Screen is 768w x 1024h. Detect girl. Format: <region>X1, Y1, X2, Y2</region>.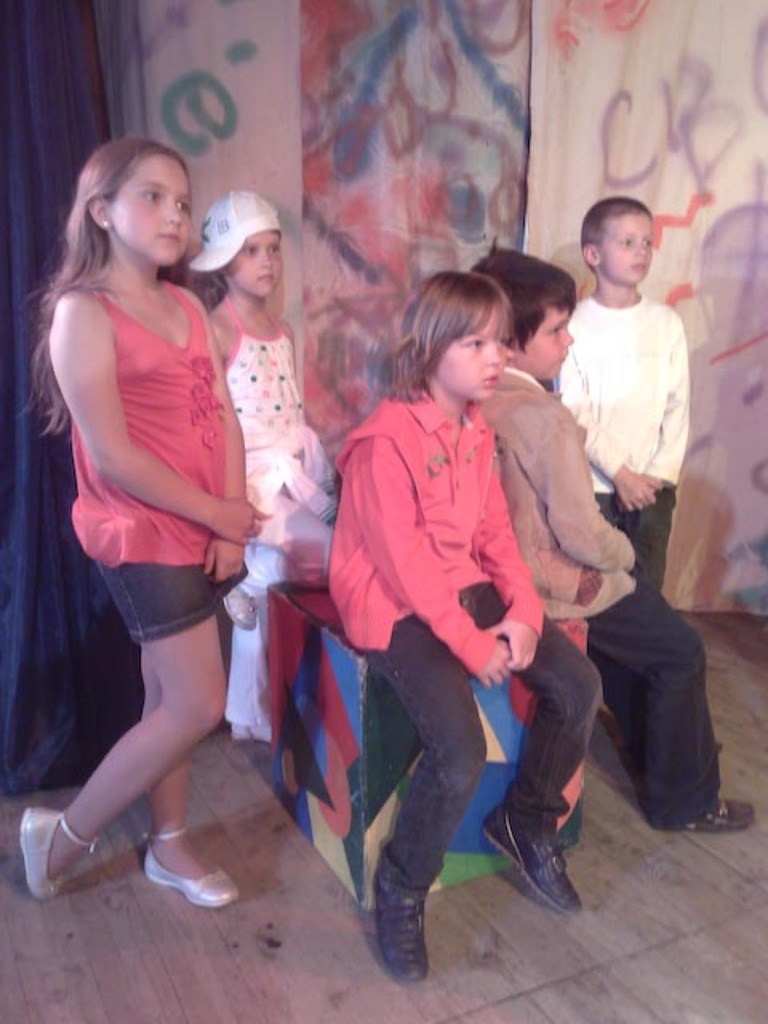
<region>323, 272, 602, 982</region>.
